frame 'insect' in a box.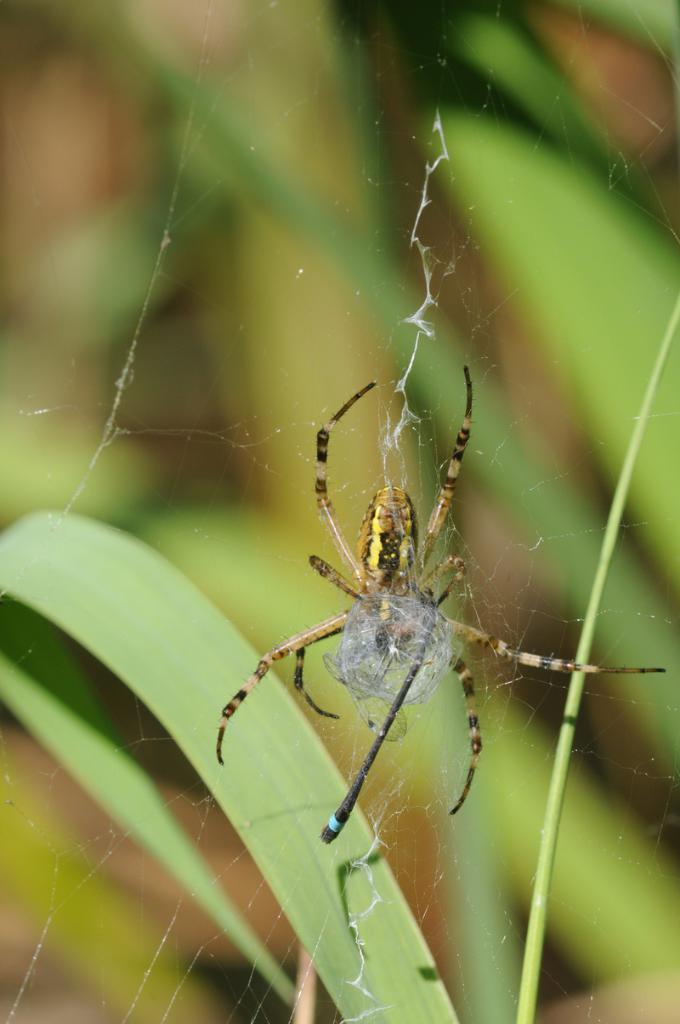
[x1=213, y1=367, x2=672, y2=844].
